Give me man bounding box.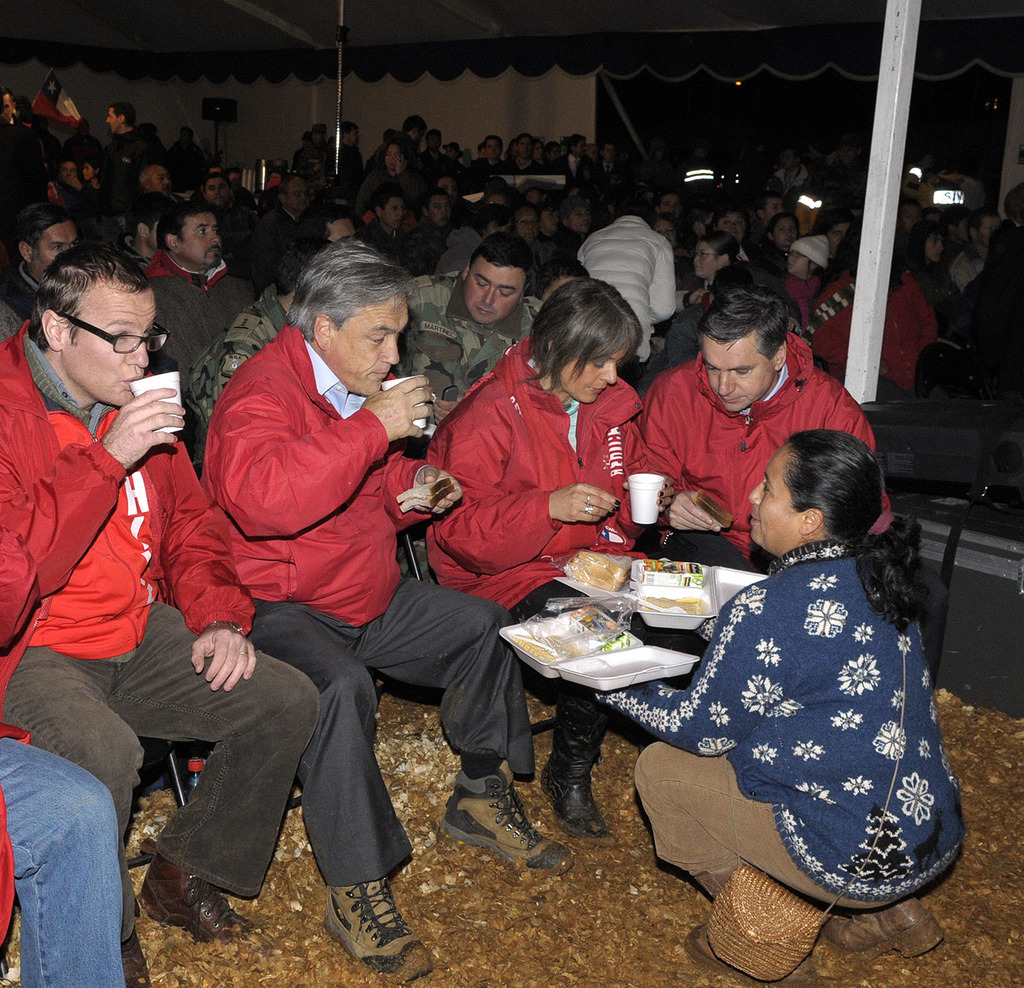
crop(197, 238, 575, 984).
